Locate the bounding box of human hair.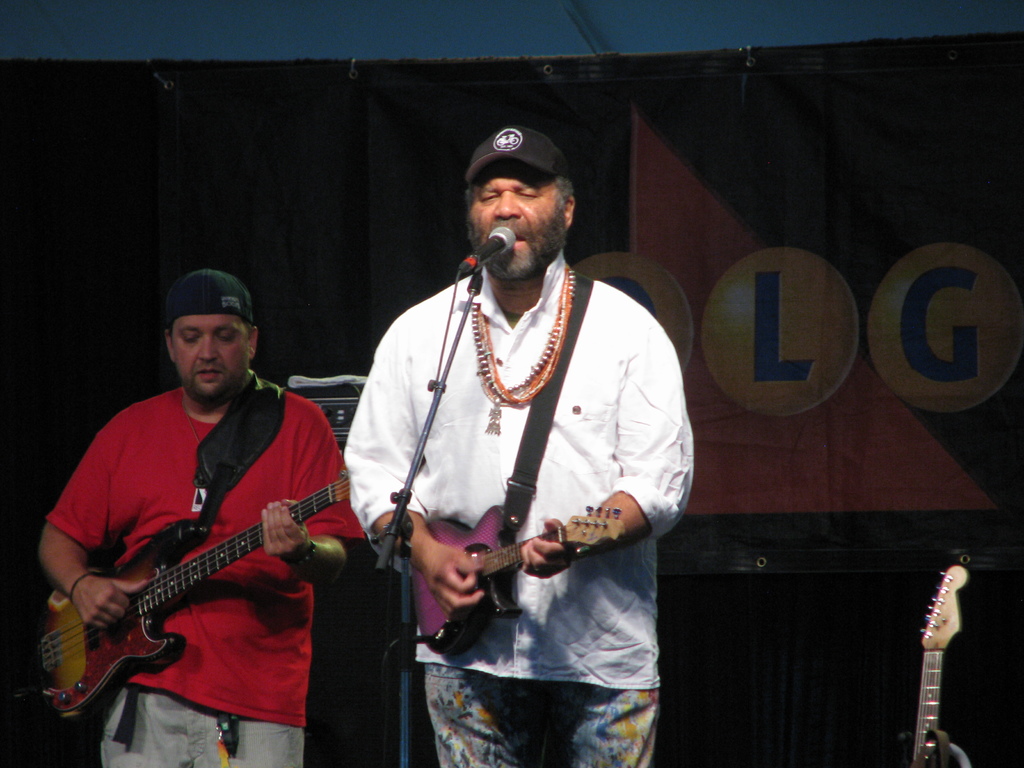
Bounding box: <bbox>463, 168, 570, 211</bbox>.
